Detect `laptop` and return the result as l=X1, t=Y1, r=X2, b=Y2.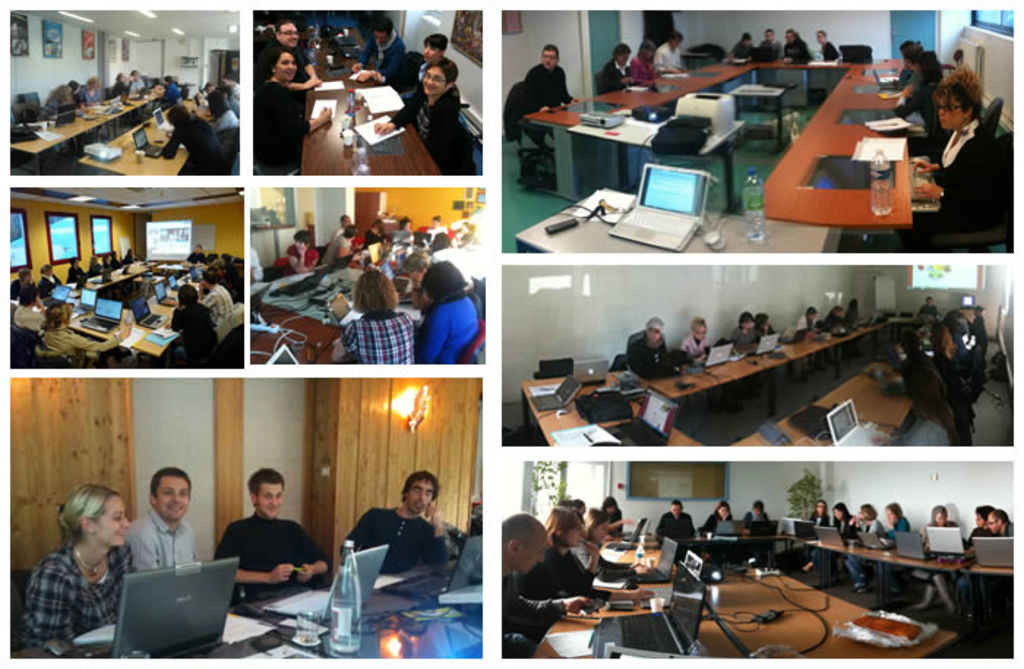
l=925, t=527, r=971, b=556.
